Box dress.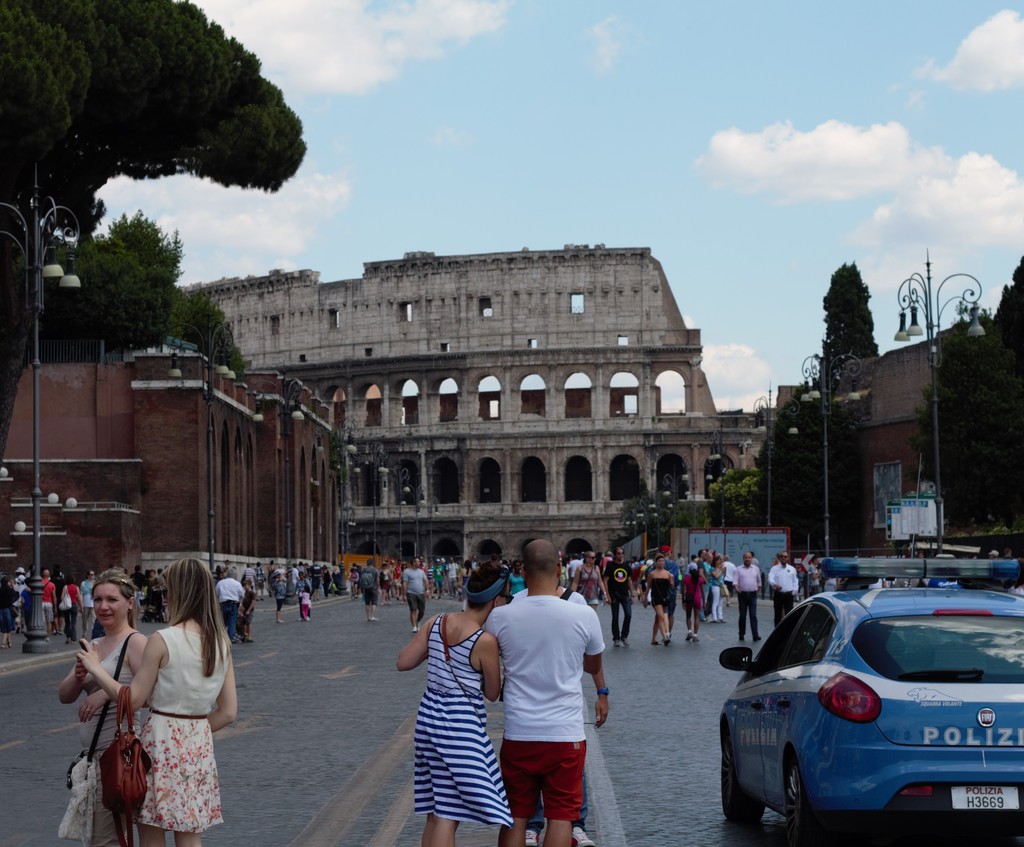
[415,615,511,828].
